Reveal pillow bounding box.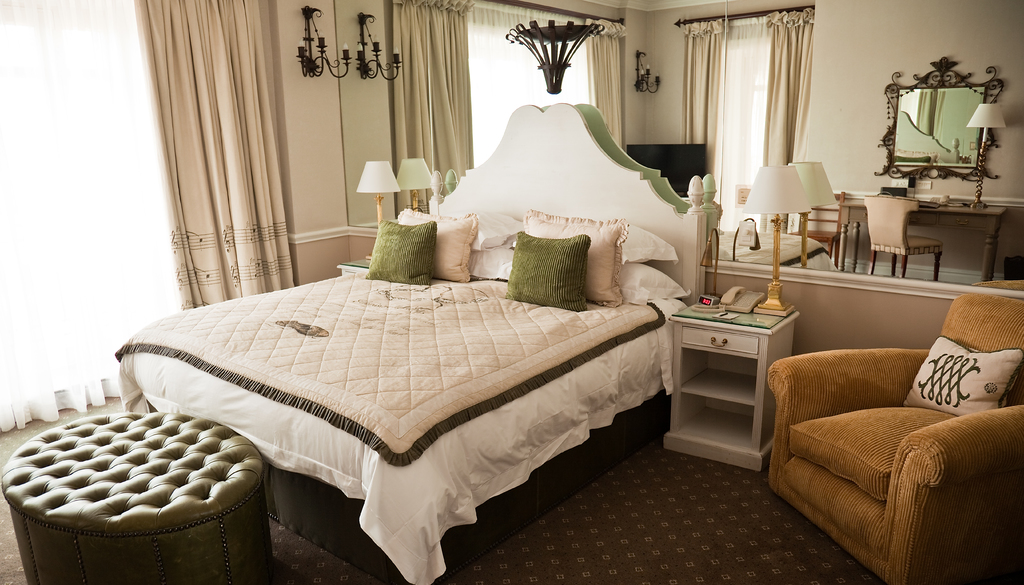
Revealed: <bbox>621, 219, 671, 268</bbox>.
